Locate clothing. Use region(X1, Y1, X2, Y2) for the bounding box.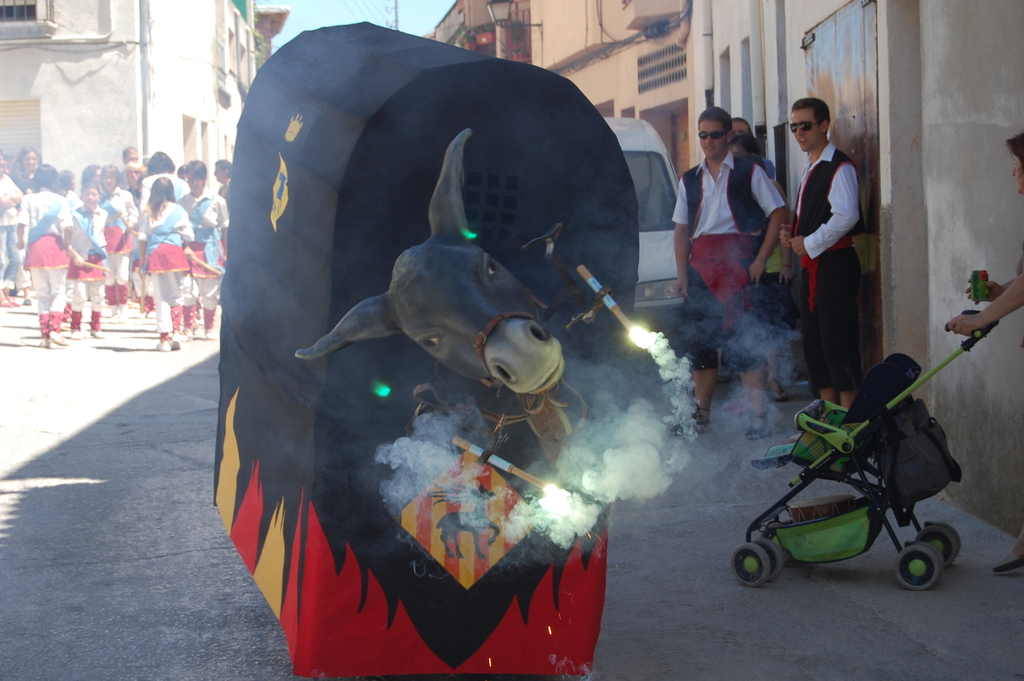
region(668, 147, 785, 365).
